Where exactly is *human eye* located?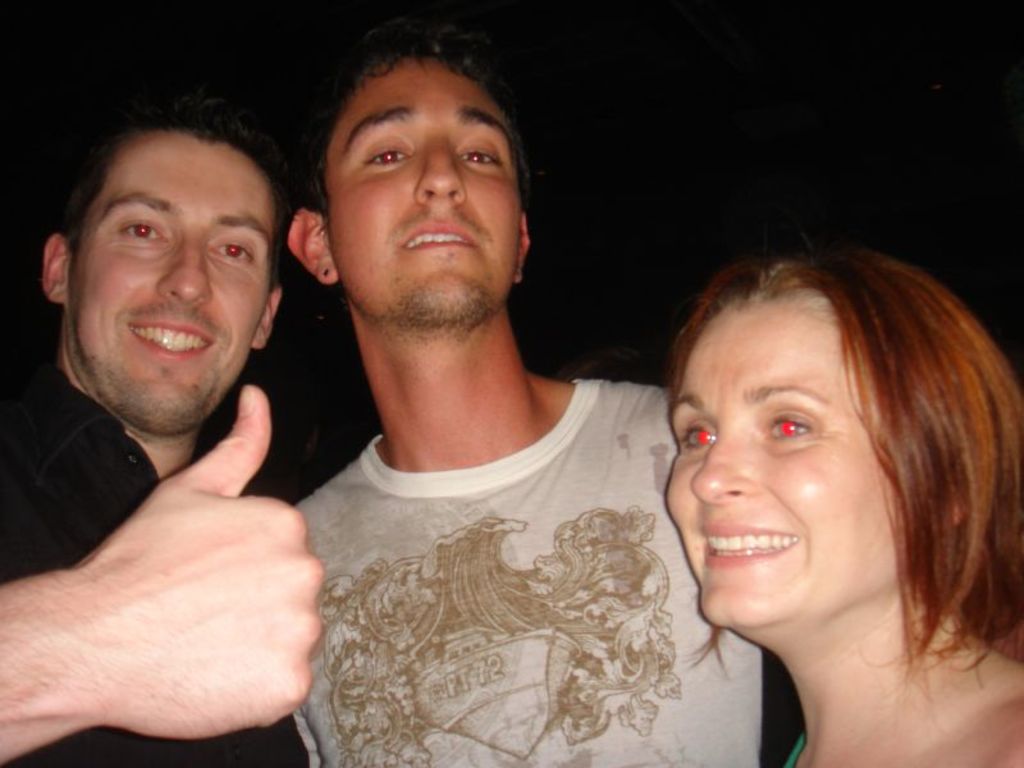
Its bounding box is BBox(206, 236, 255, 262).
